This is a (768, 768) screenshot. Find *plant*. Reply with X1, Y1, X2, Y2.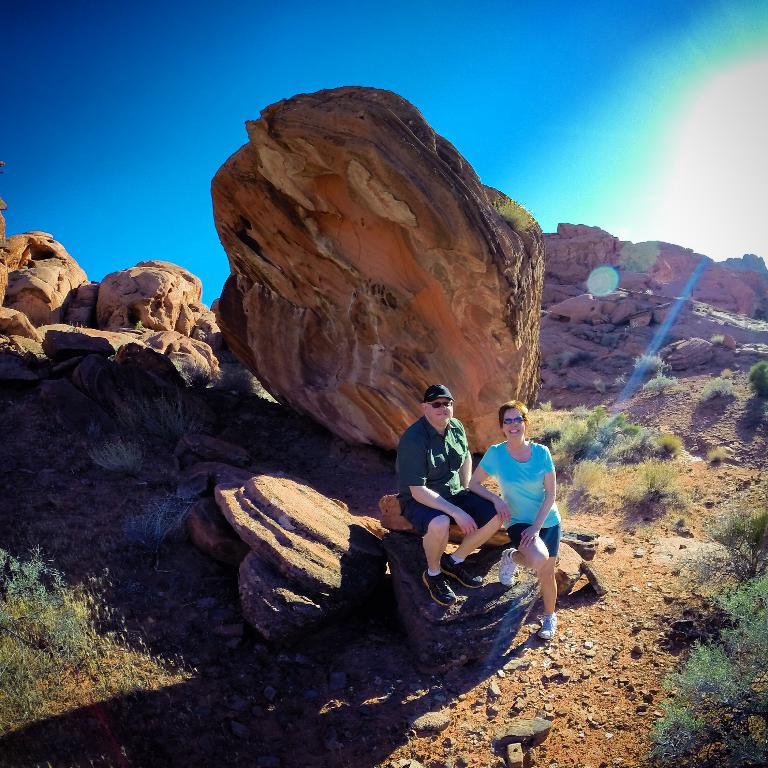
708, 334, 729, 352.
